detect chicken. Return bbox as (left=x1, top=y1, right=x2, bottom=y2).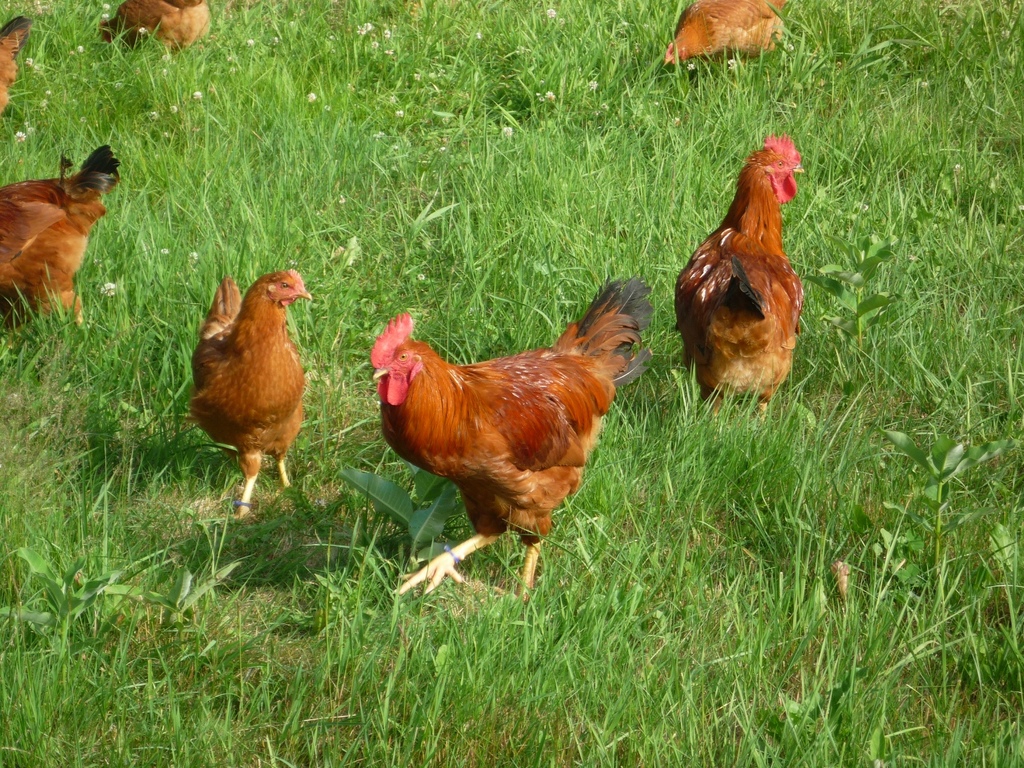
(left=373, top=307, right=663, bottom=620).
